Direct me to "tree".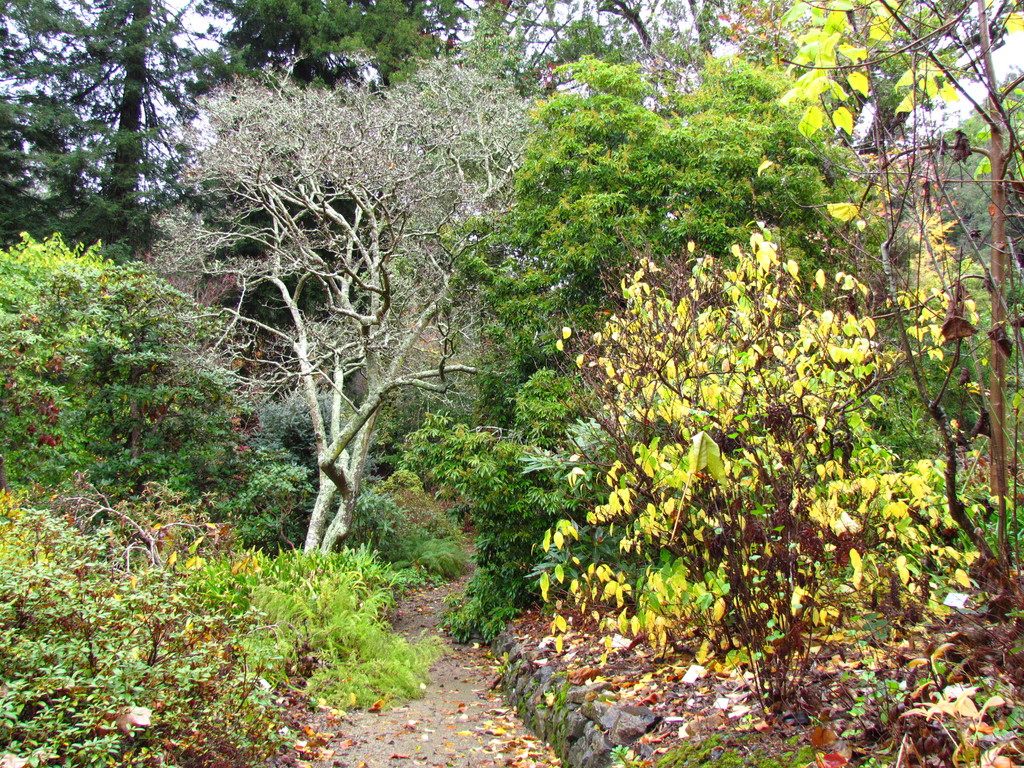
Direction: box(0, 0, 227, 261).
